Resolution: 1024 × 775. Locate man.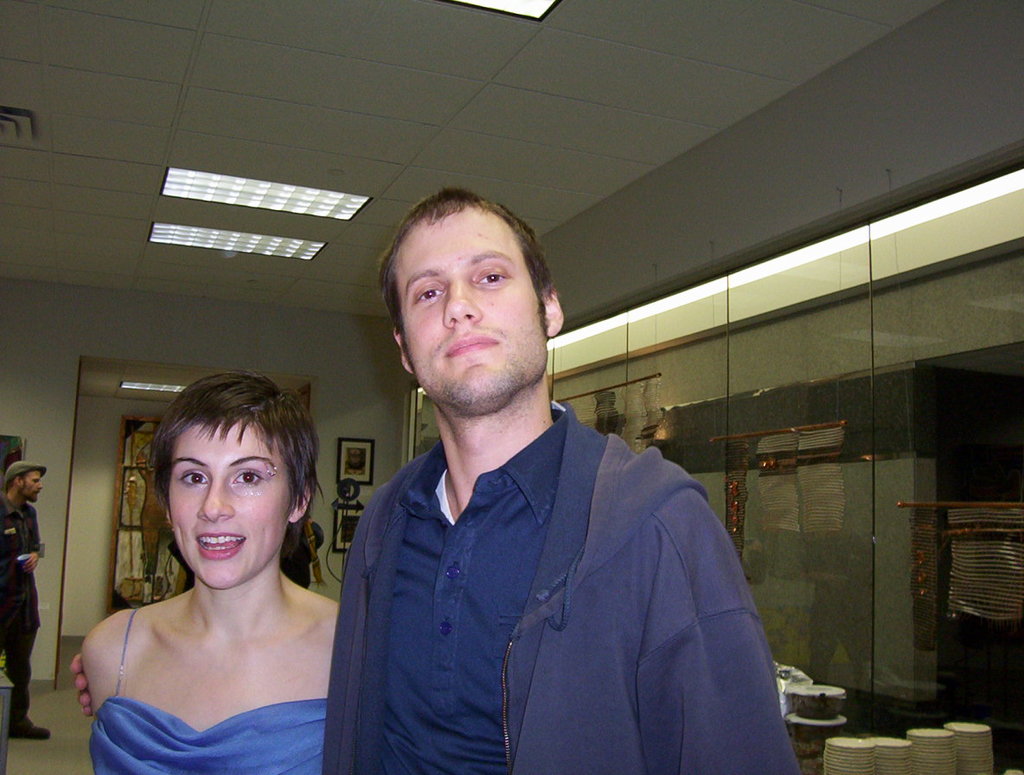
[316,195,790,774].
